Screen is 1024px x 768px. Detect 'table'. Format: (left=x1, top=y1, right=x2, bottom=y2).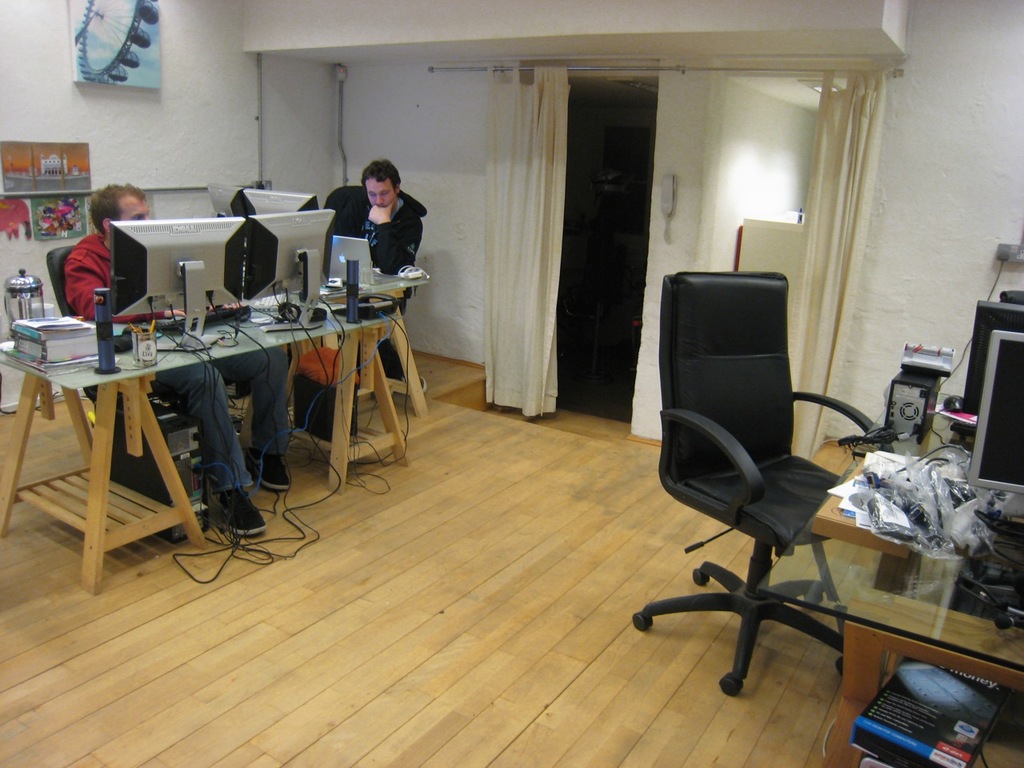
(left=759, top=457, right=1023, bottom=767).
